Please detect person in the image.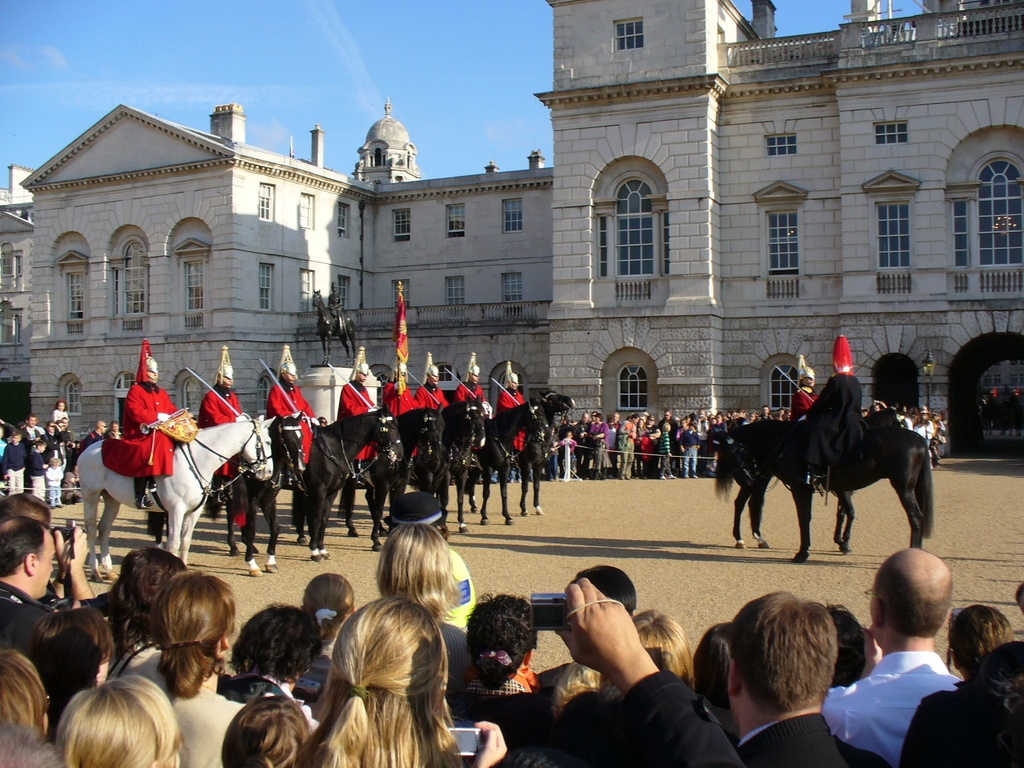
box(379, 359, 420, 467).
